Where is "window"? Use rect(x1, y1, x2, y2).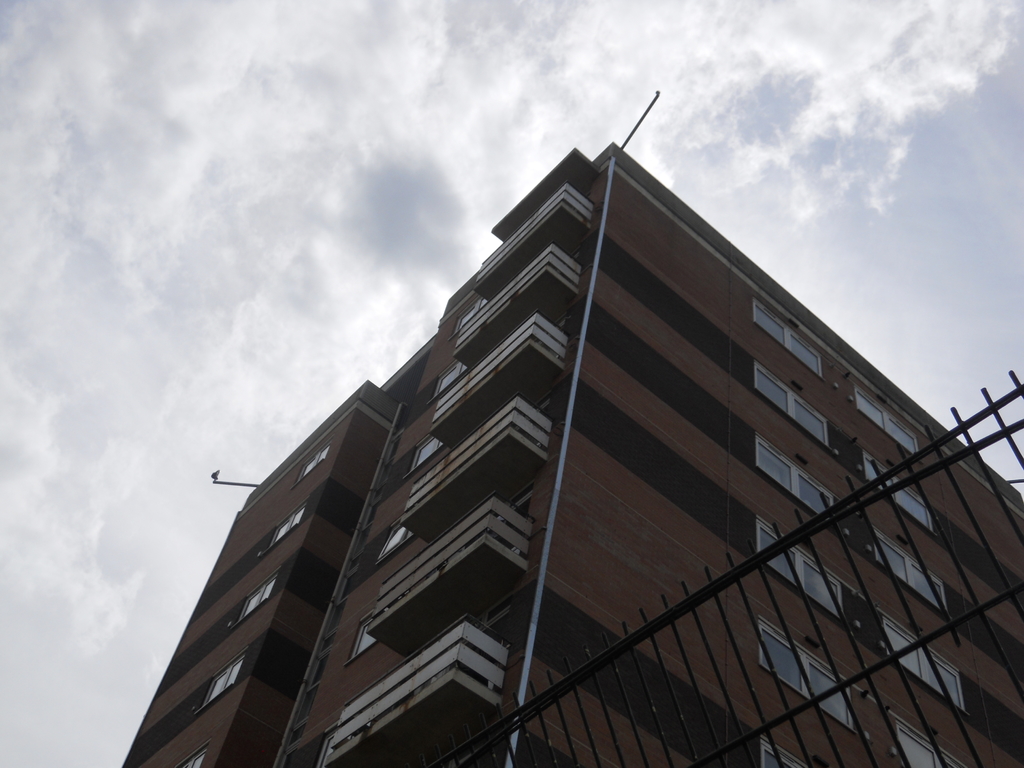
rect(749, 516, 844, 617).
